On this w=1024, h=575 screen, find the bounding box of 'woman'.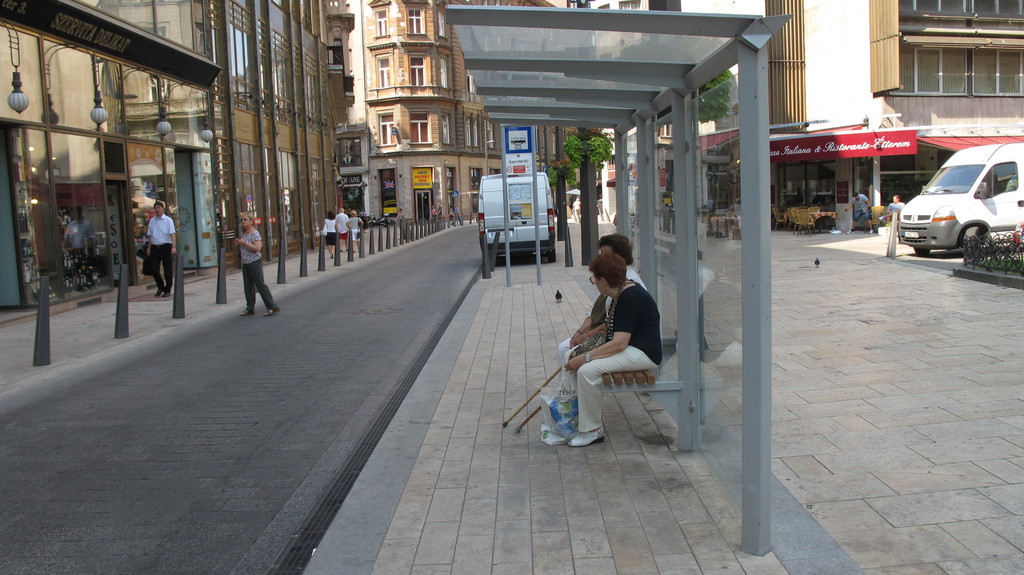
Bounding box: bbox(394, 207, 407, 228).
